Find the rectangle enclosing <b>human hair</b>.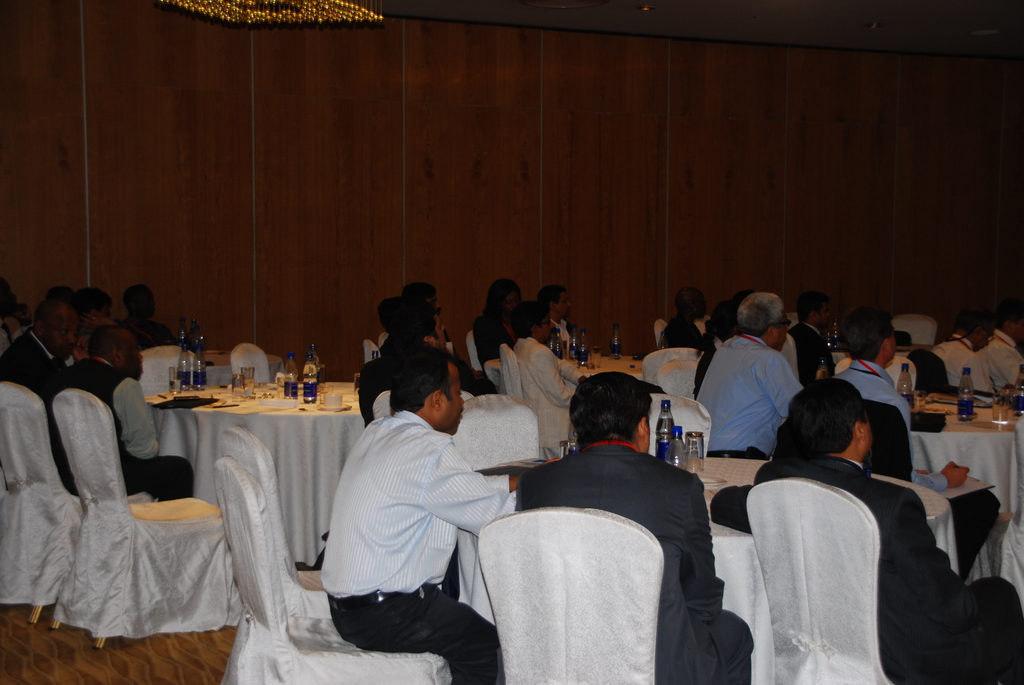
698,295,741,355.
